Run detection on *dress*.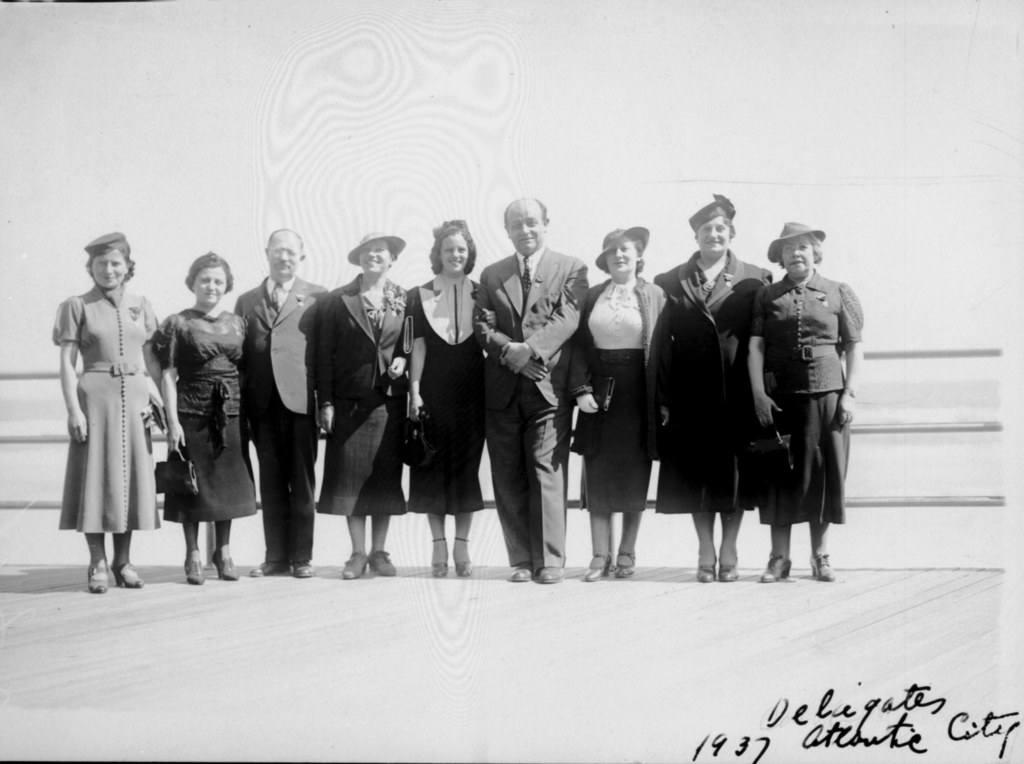
Result: box=[409, 283, 484, 515].
